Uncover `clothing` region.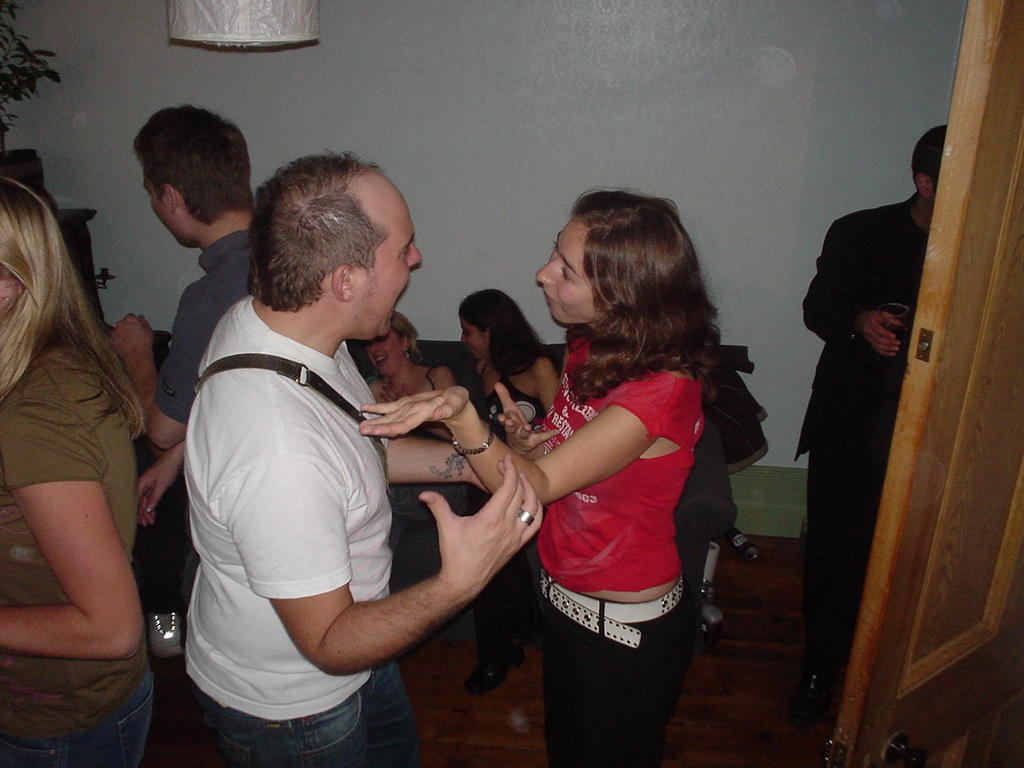
Uncovered: locate(0, 636, 170, 767).
